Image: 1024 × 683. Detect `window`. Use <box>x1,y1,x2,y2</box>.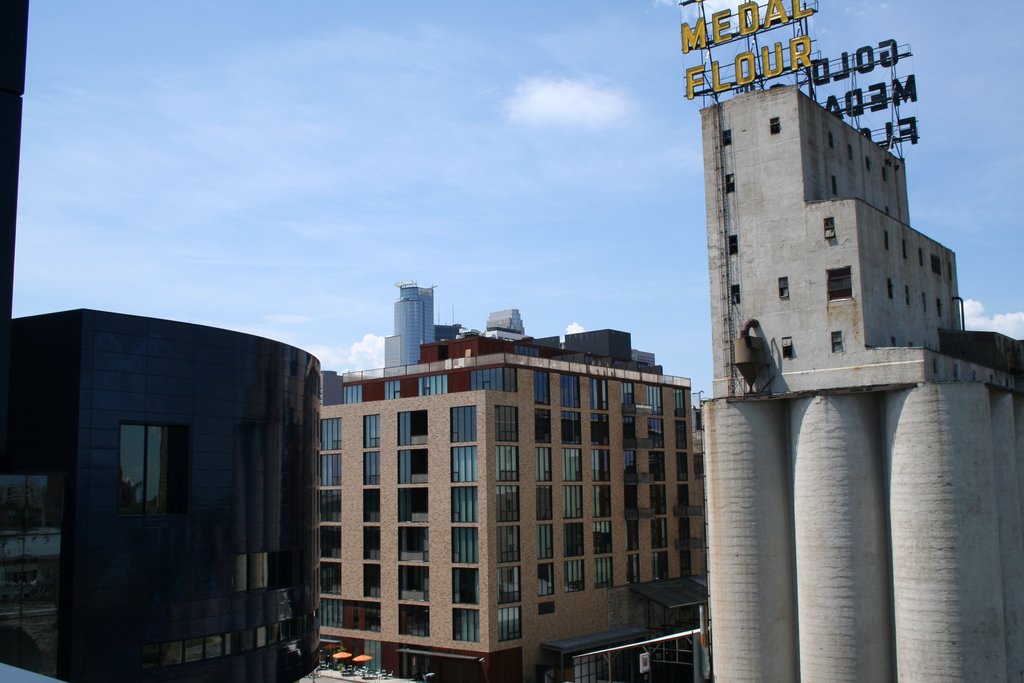
<box>680,520,692,546</box>.
